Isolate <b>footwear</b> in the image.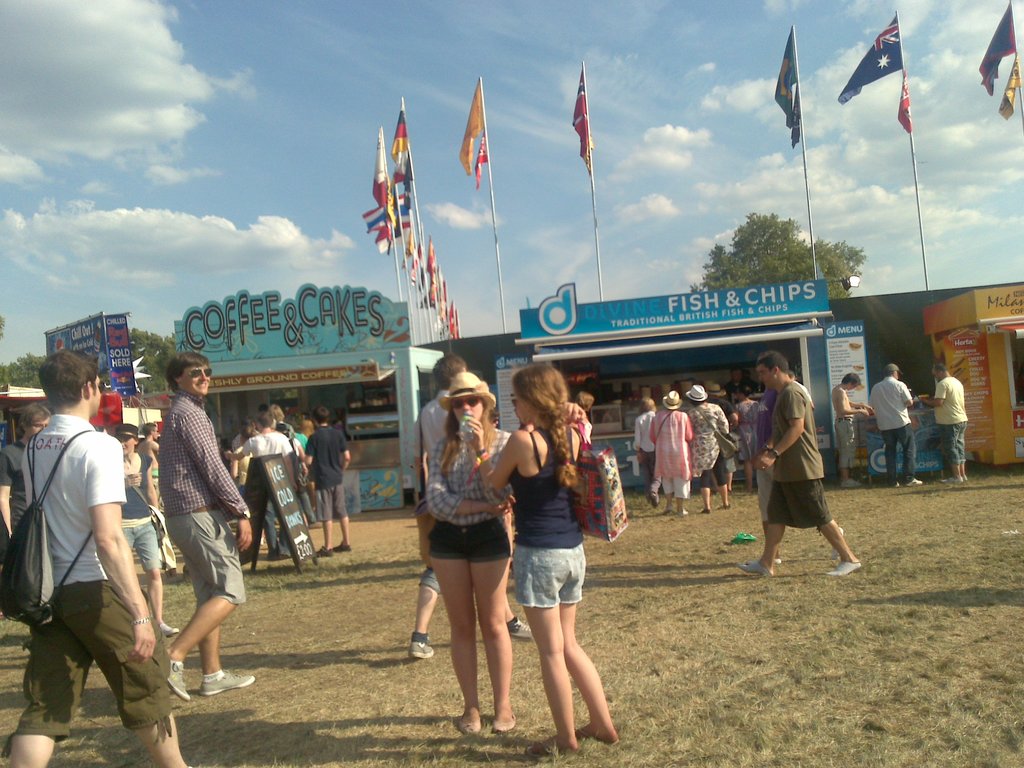
Isolated region: Rect(157, 620, 182, 639).
